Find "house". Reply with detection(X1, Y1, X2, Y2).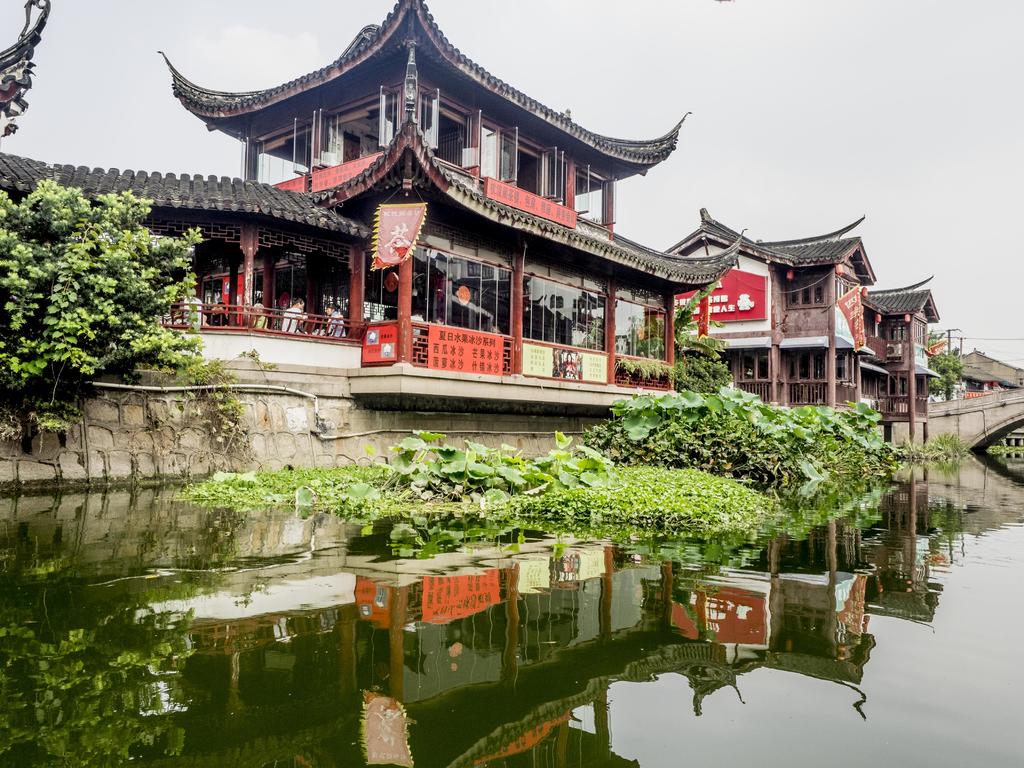
detection(650, 216, 887, 416).
